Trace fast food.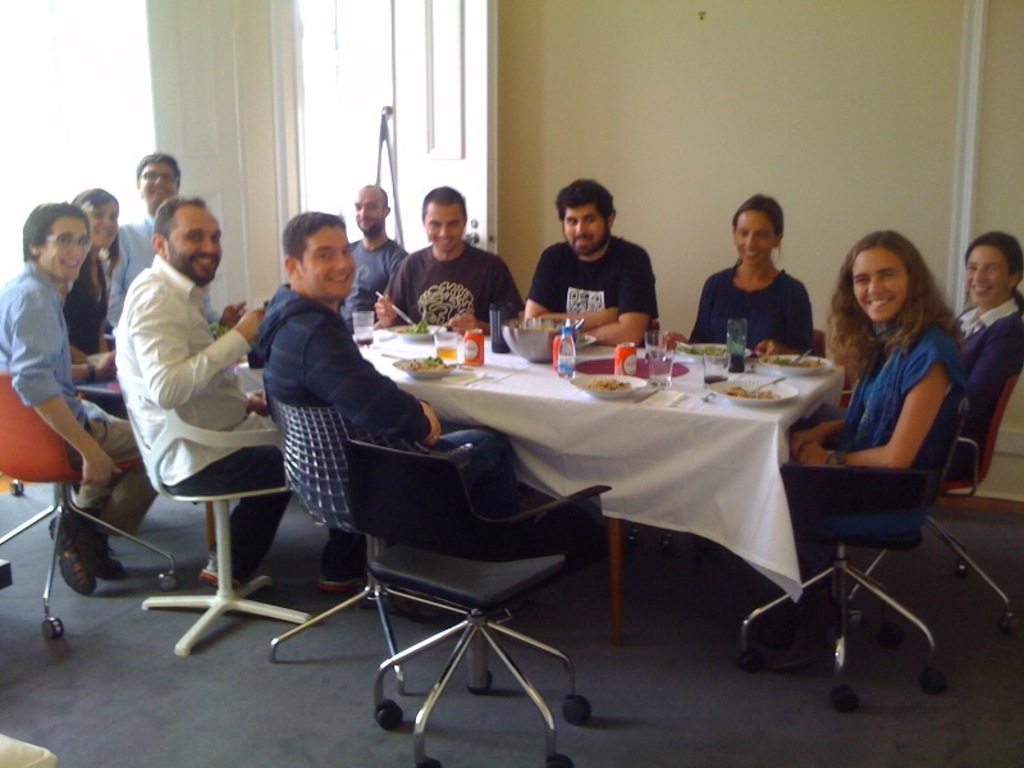
Traced to <bbox>689, 343, 731, 361</bbox>.
